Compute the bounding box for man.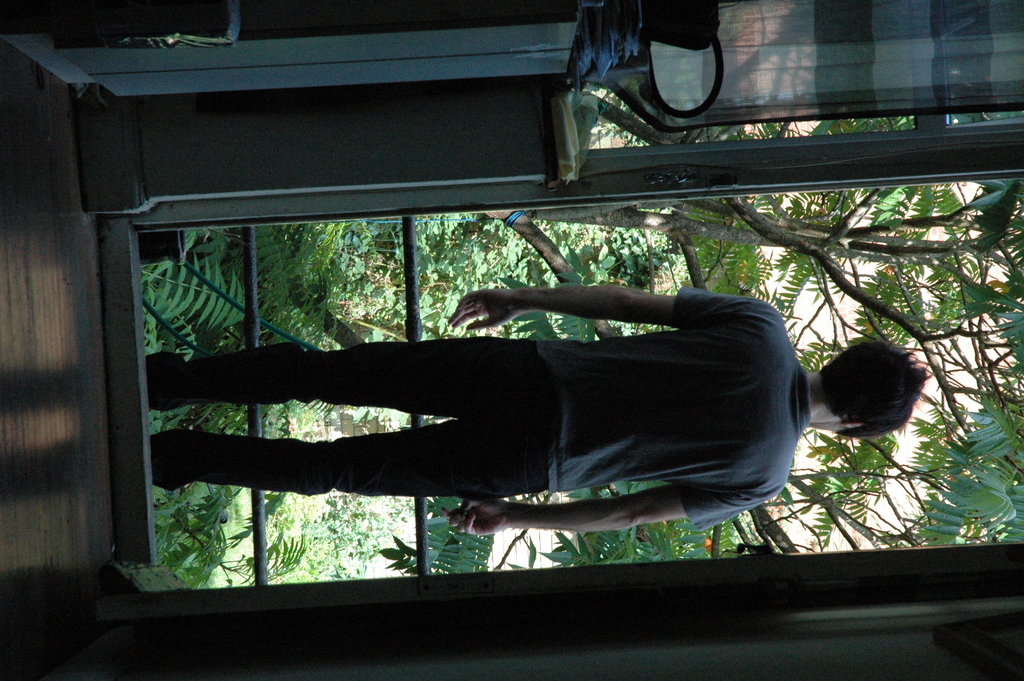
170, 229, 964, 606.
